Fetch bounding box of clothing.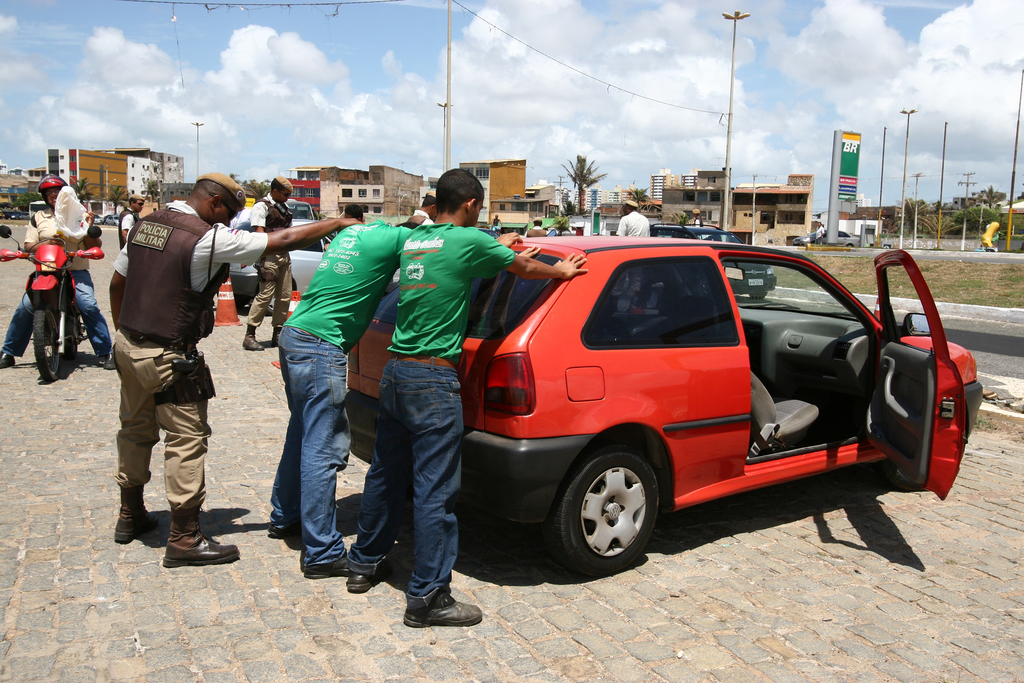
Bbox: (403,208,431,229).
